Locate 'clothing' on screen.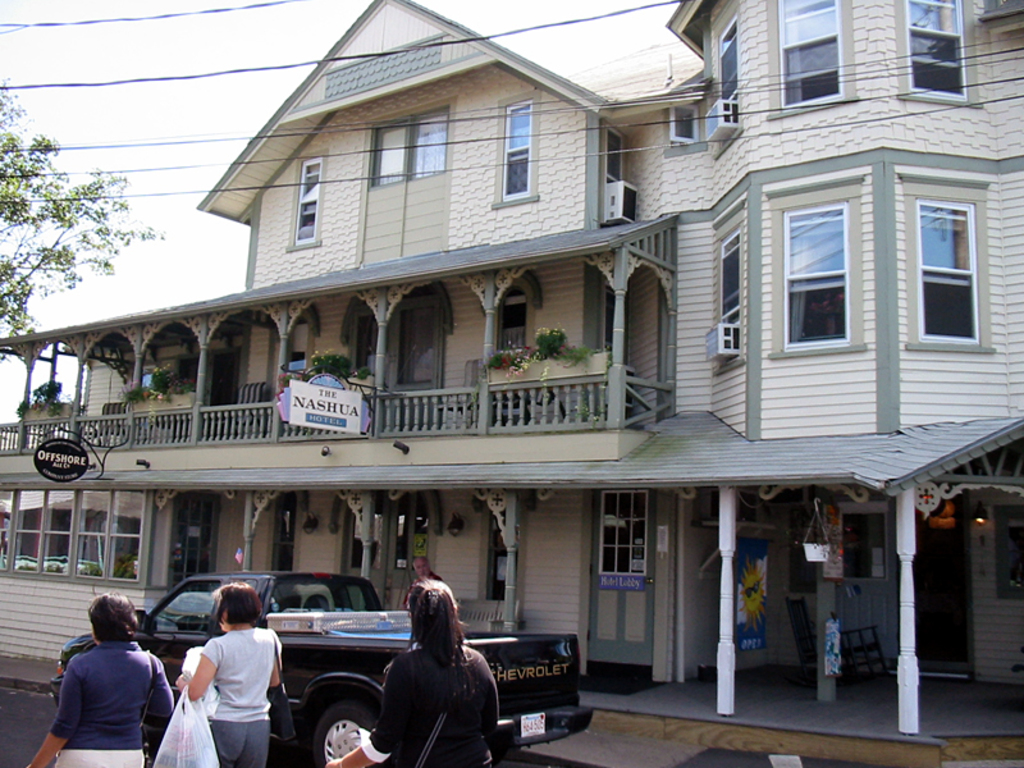
On screen at 41, 637, 161, 753.
